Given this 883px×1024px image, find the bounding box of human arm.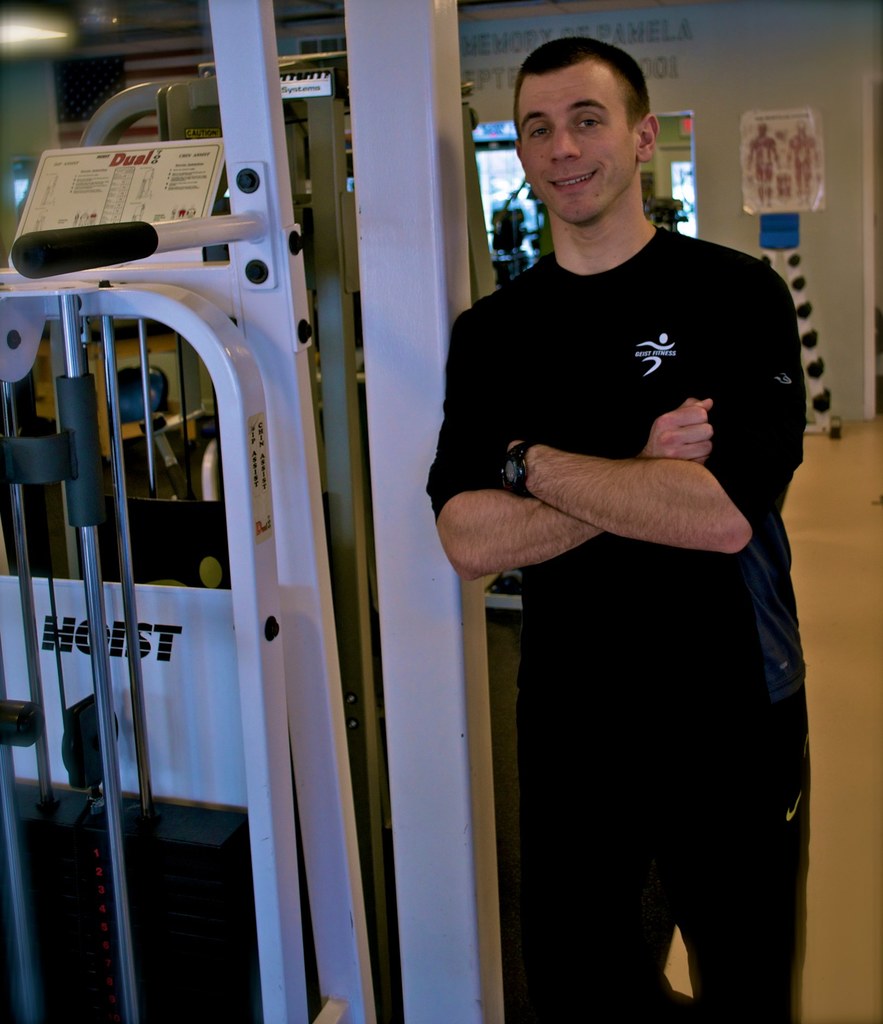
502/273/815/553.
